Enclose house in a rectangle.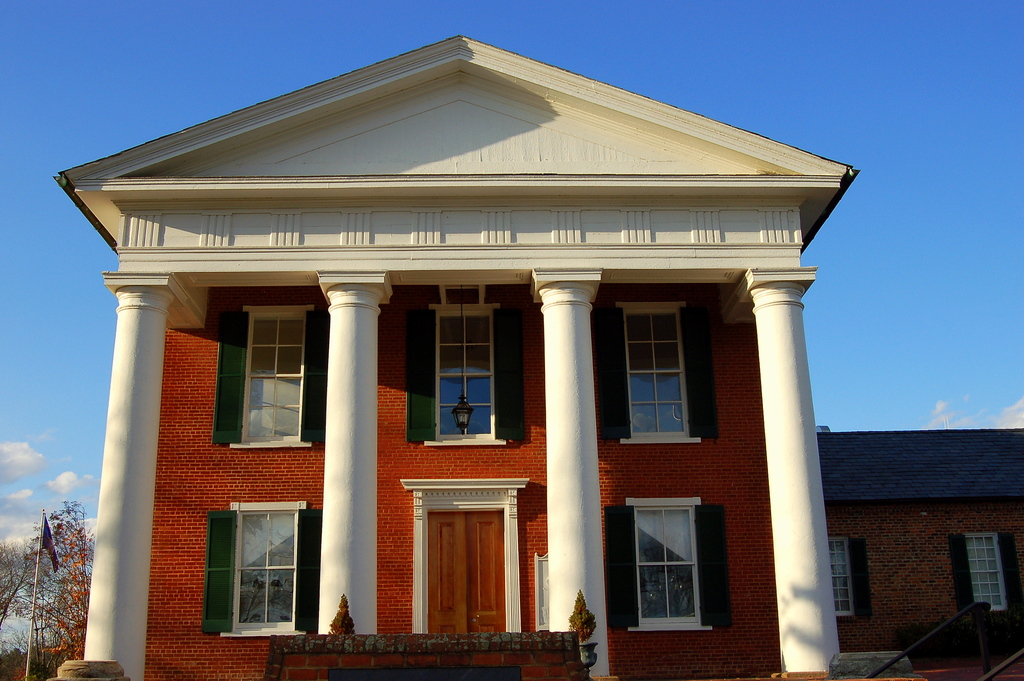
detection(69, 9, 856, 680).
